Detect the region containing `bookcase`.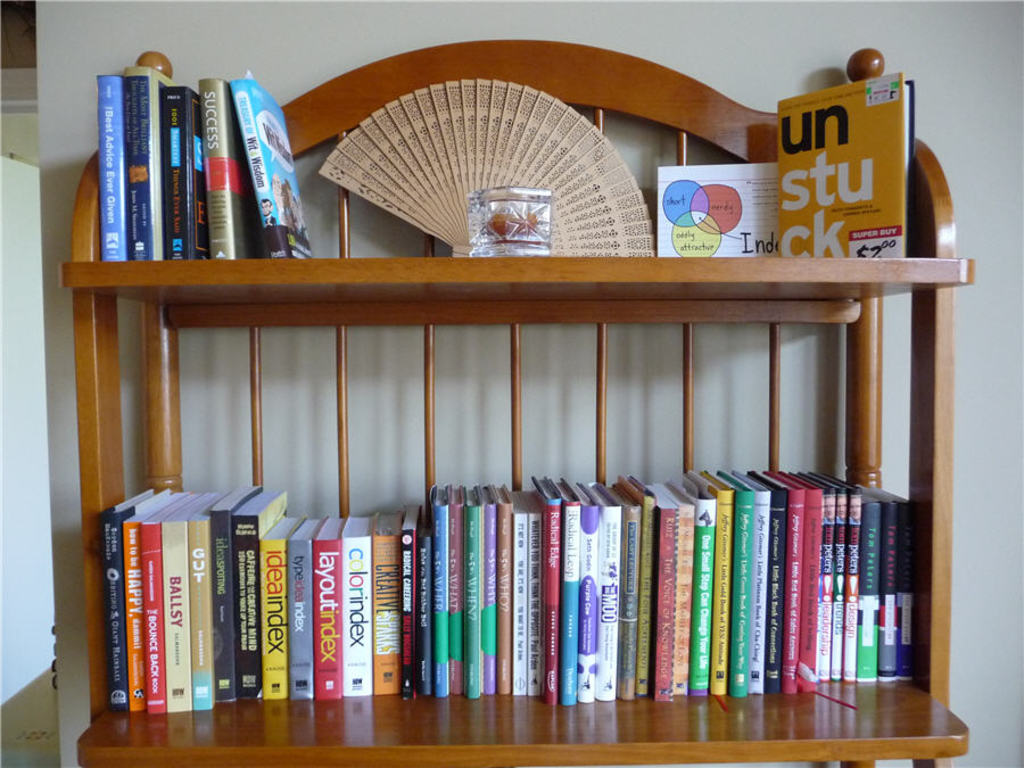
(left=20, top=75, right=960, bottom=767).
